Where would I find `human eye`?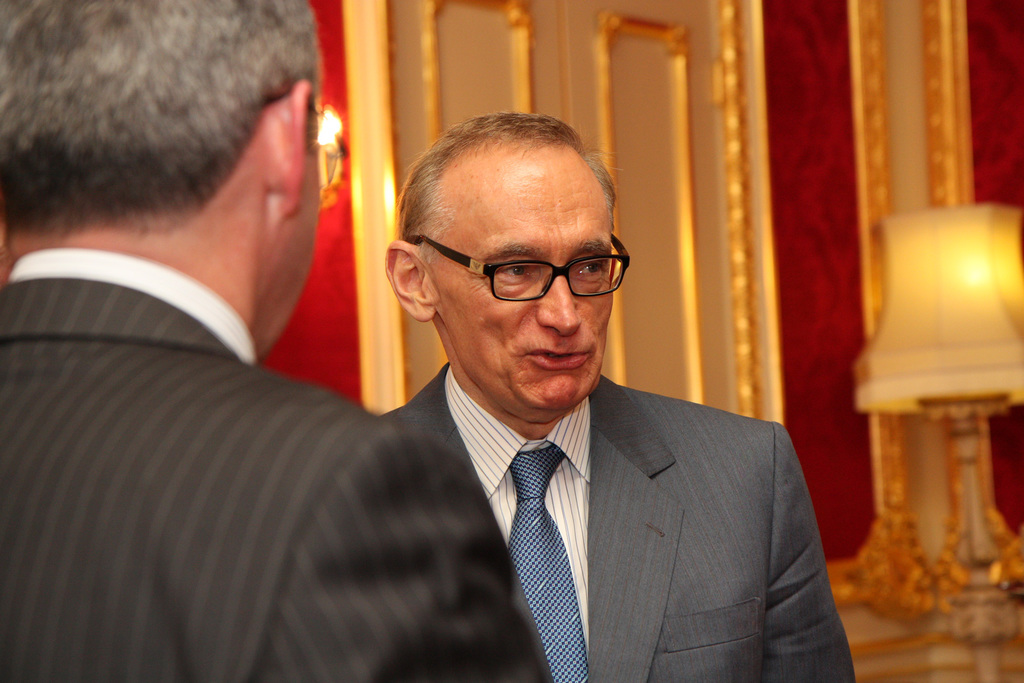
At bbox=[570, 257, 605, 281].
